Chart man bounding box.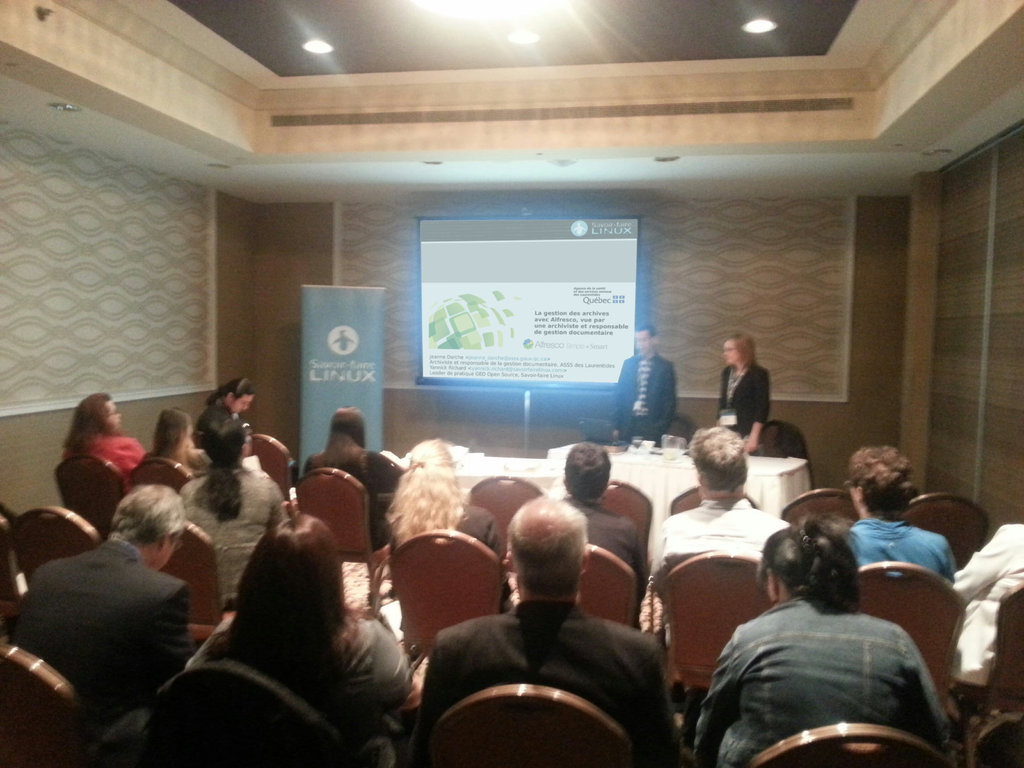
Charted: x1=611, y1=322, x2=676, y2=440.
